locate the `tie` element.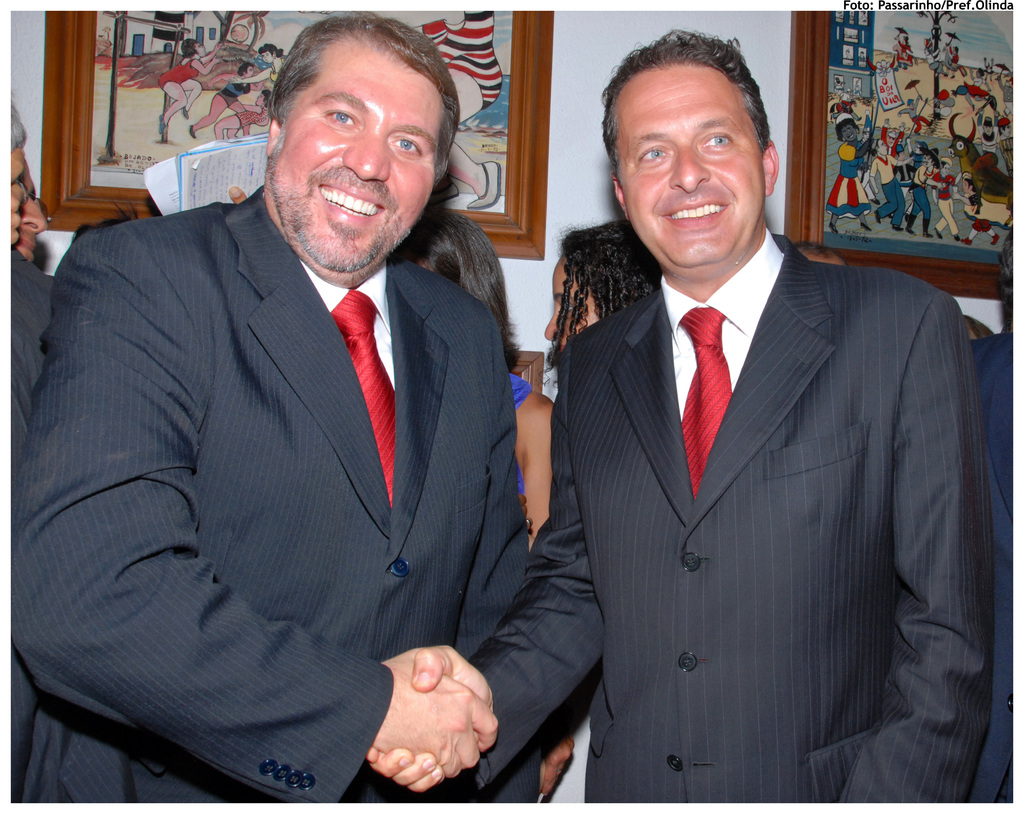
Element bbox: pyautogui.locateOnScreen(330, 289, 397, 508).
